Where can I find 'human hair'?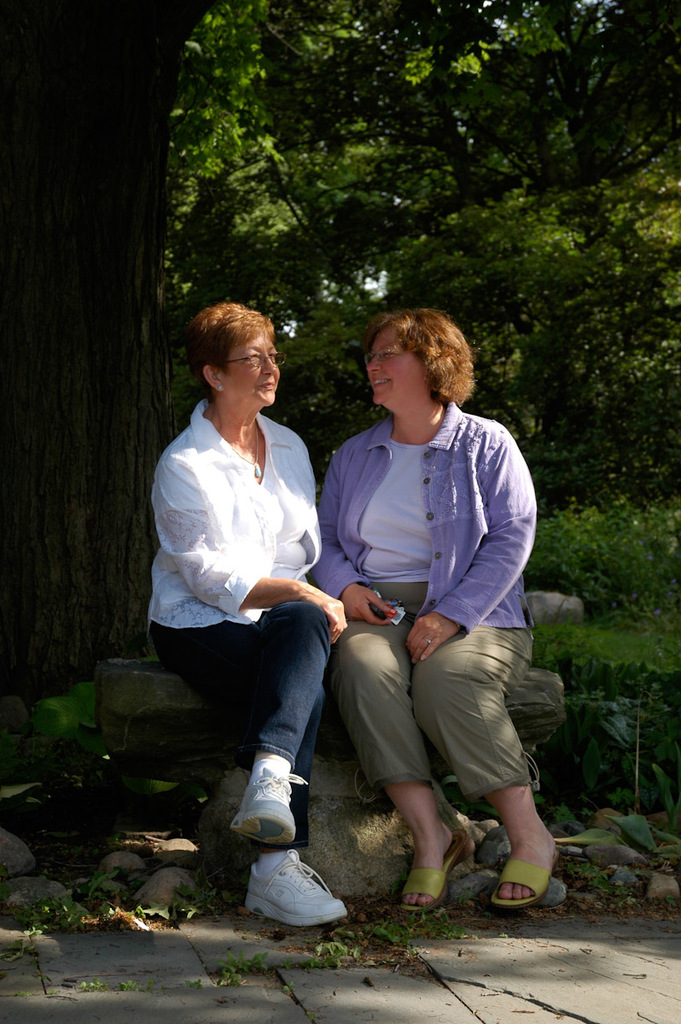
You can find it at detection(180, 298, 276, 405).
